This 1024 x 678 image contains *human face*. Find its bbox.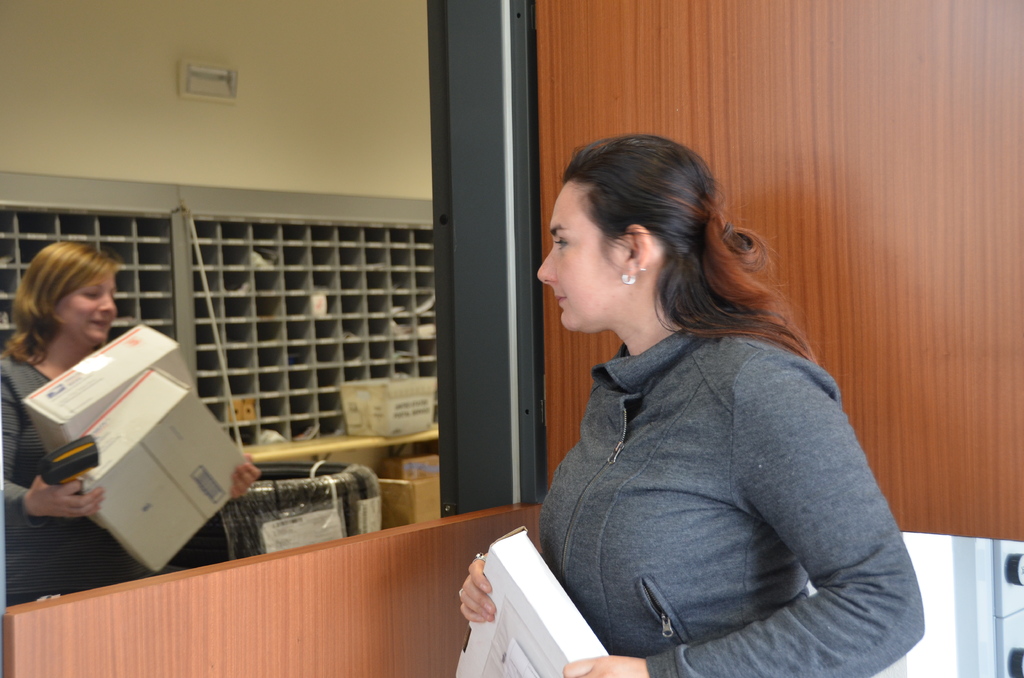
(59,271,113,352).
